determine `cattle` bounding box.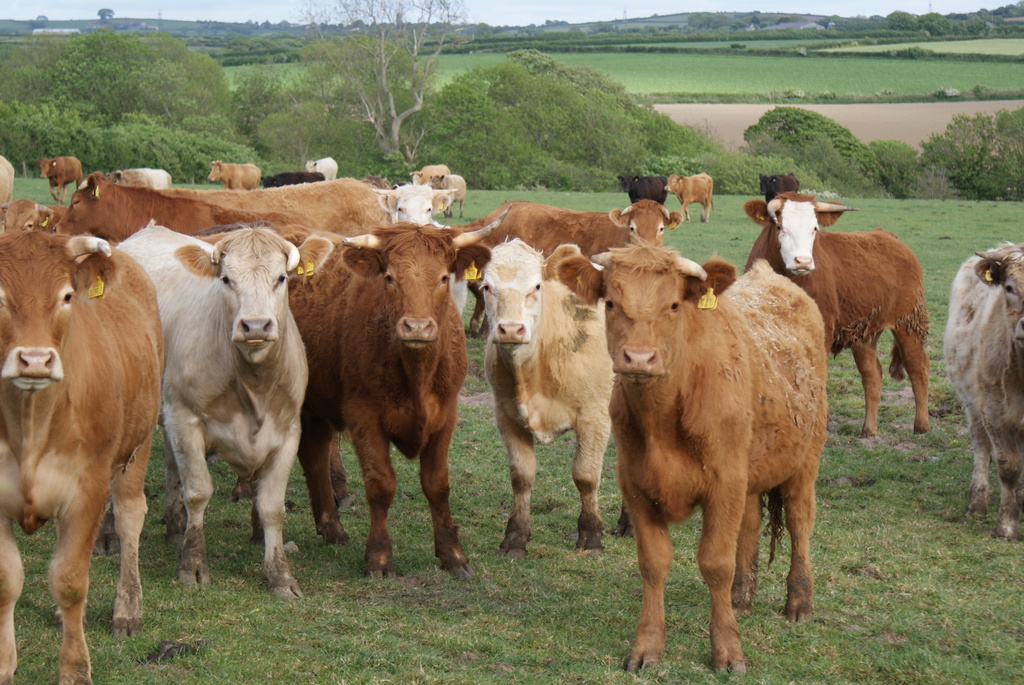
Determined: <box>428,175,467,217</box>.
